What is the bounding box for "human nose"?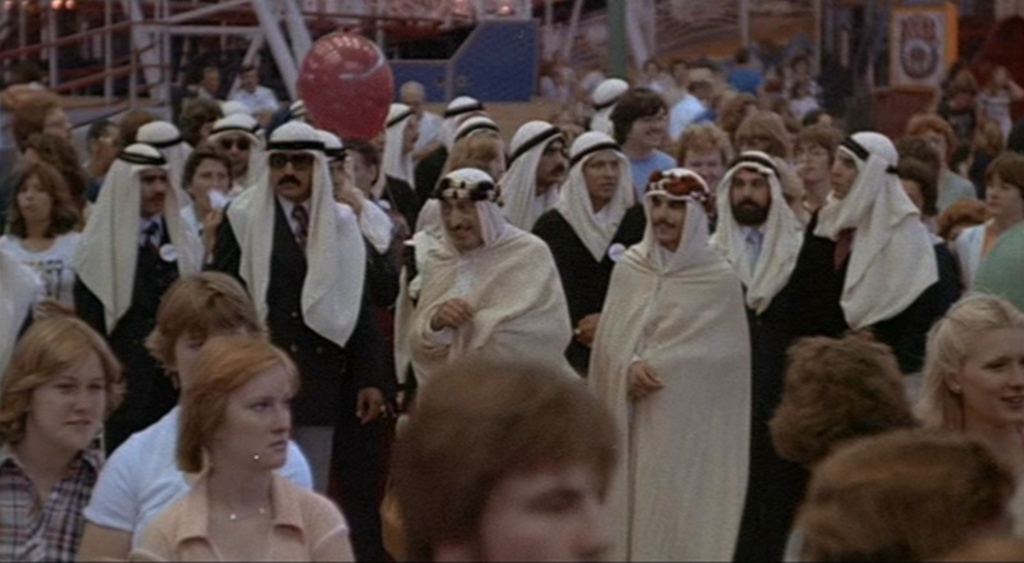
x1=154, y1=182, x2=165, y2=192.
